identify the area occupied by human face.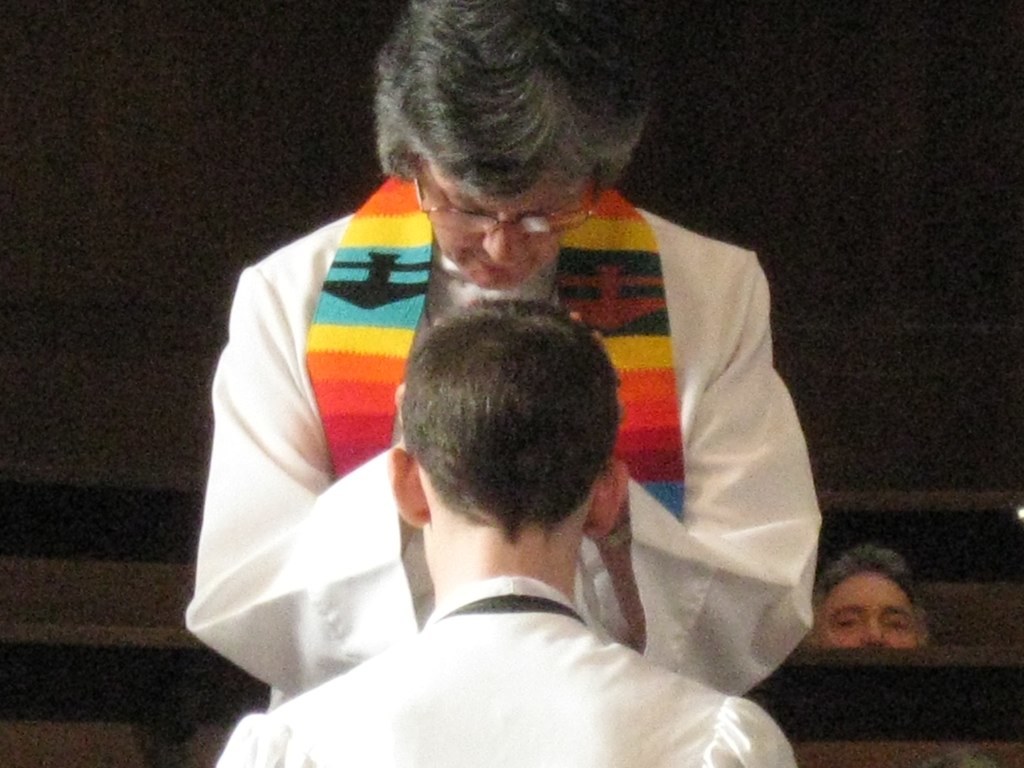
Area: 425/152/600/295.
